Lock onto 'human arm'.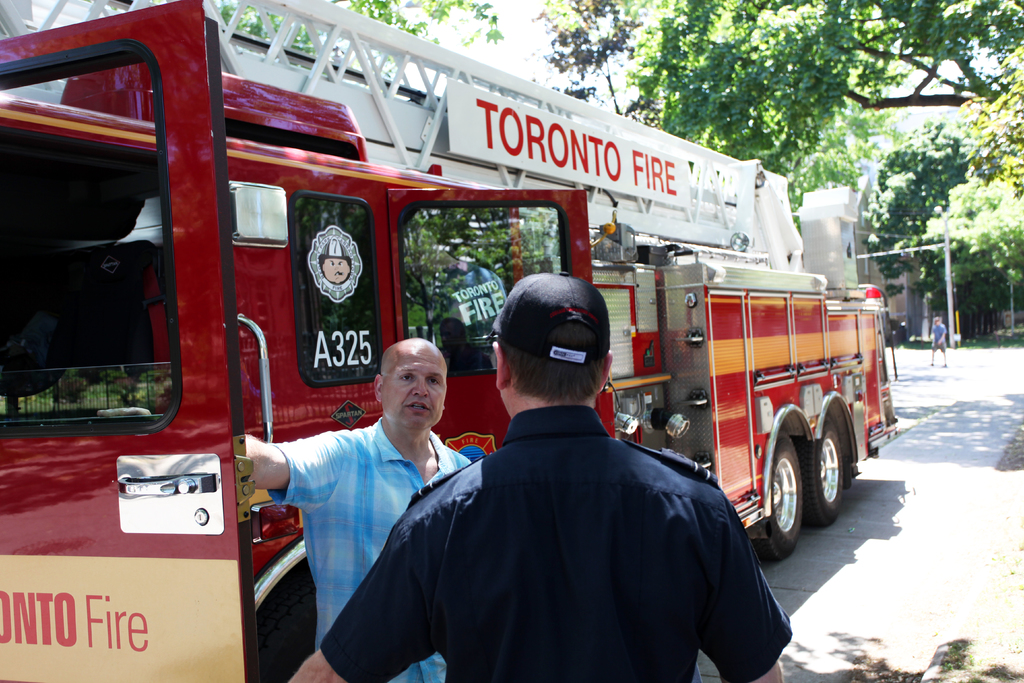
Locked: region(707, 518, 796, 682).
